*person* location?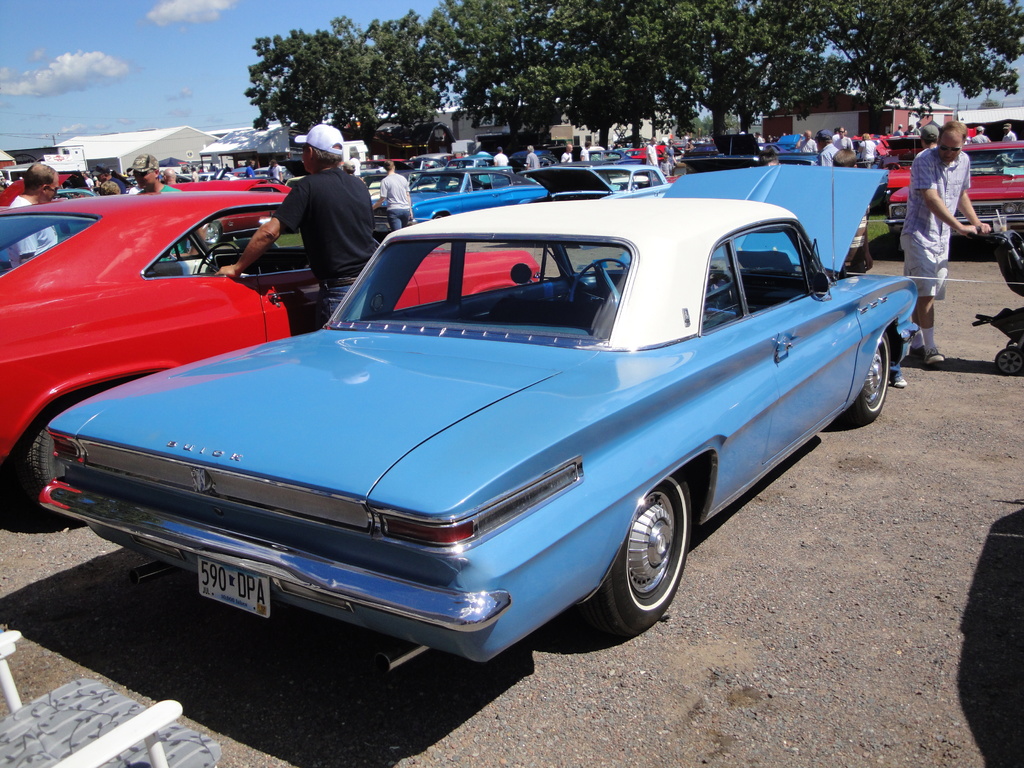
BBox(577, 138, 591, 162)
